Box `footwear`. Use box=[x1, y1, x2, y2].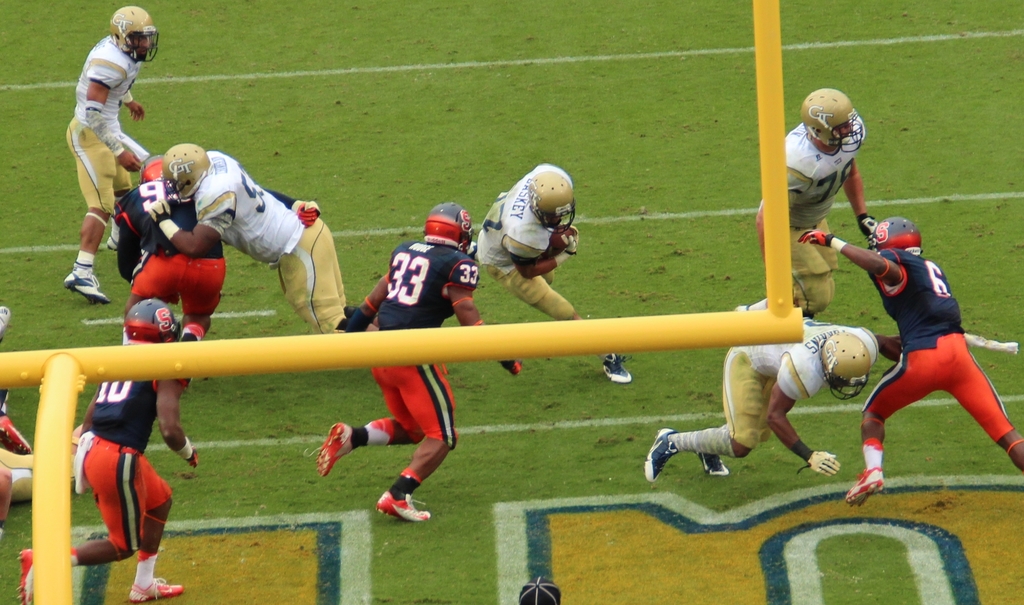
box=[370, 485, 433, 536].
